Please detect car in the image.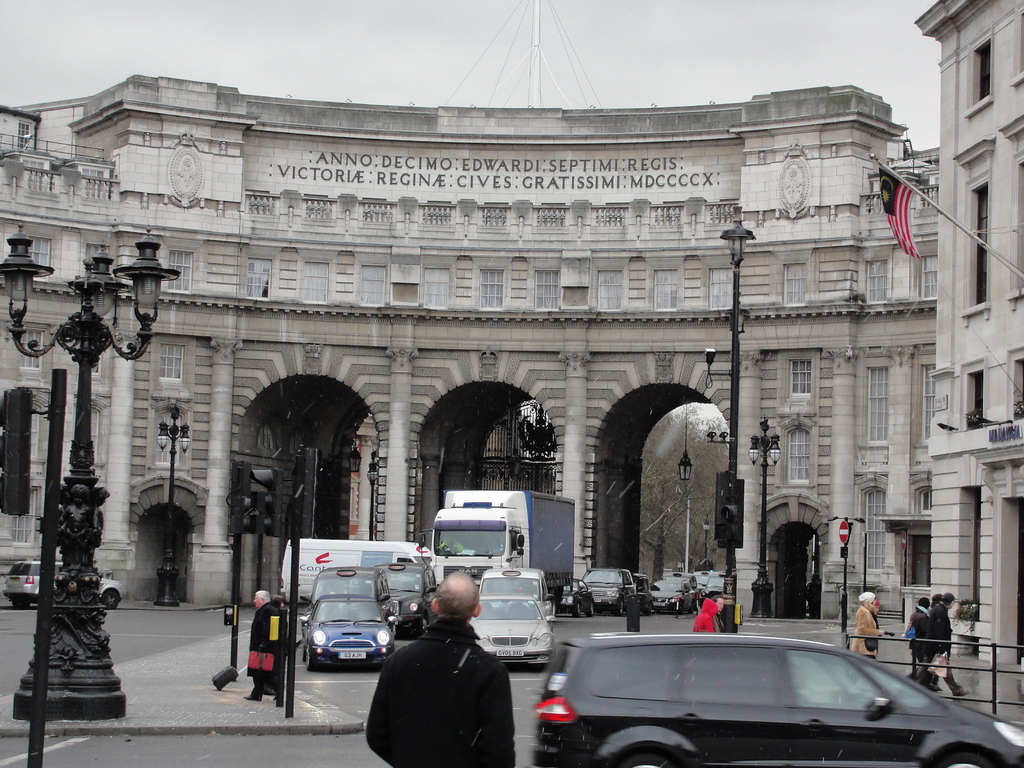
select_region(374, 556, 439, 631).
